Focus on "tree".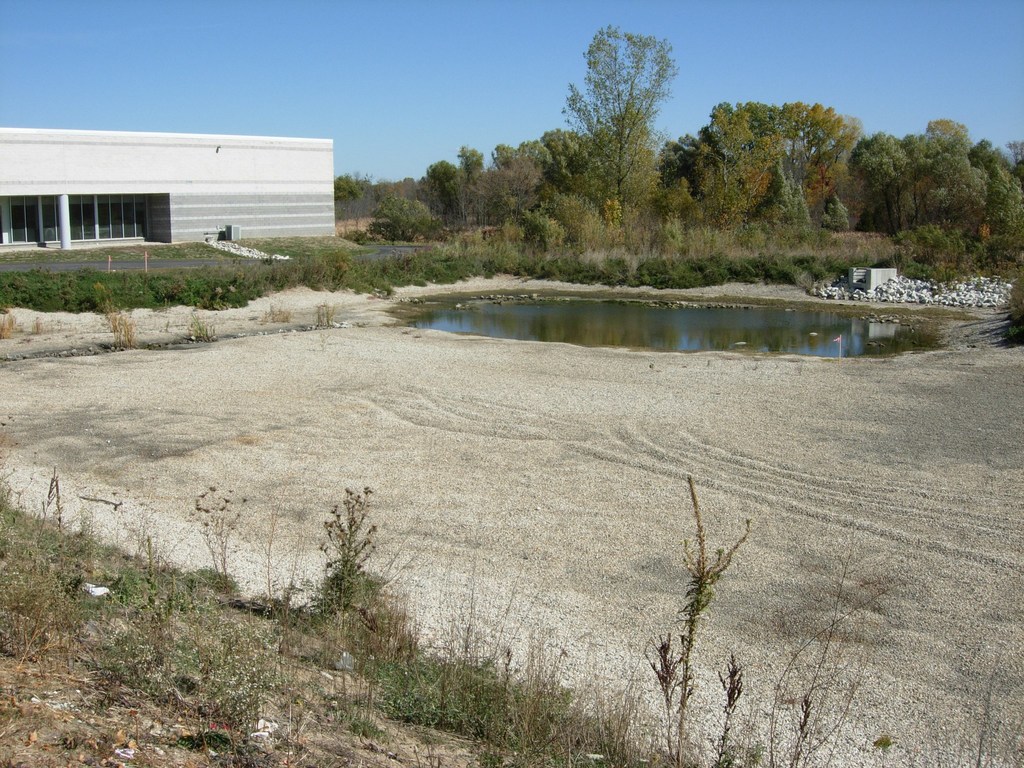
Focused at <region>983, 161, 1023, 236</region>.
